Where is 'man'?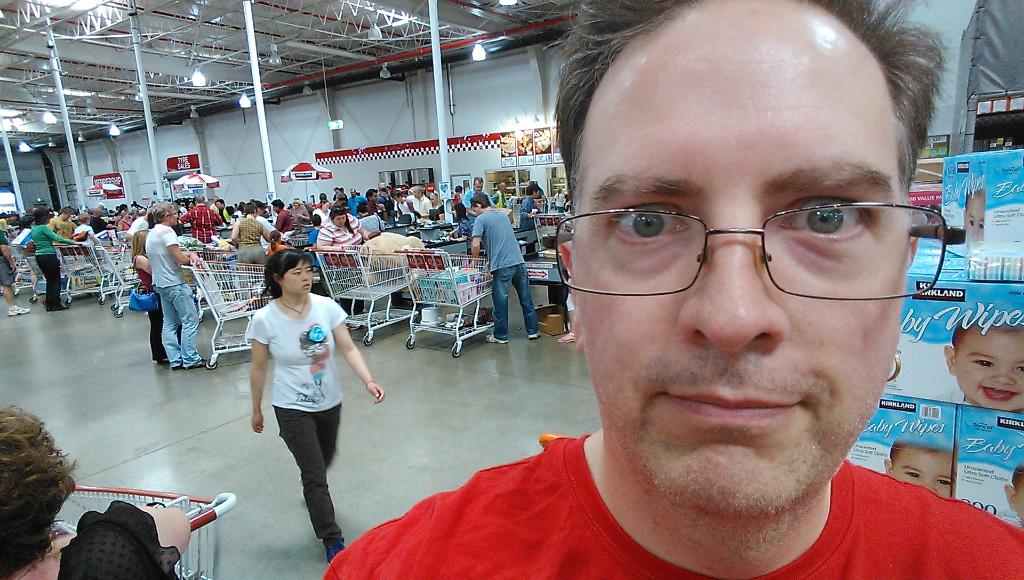
x1=323 y1=0 x2=1023 y2=579.
